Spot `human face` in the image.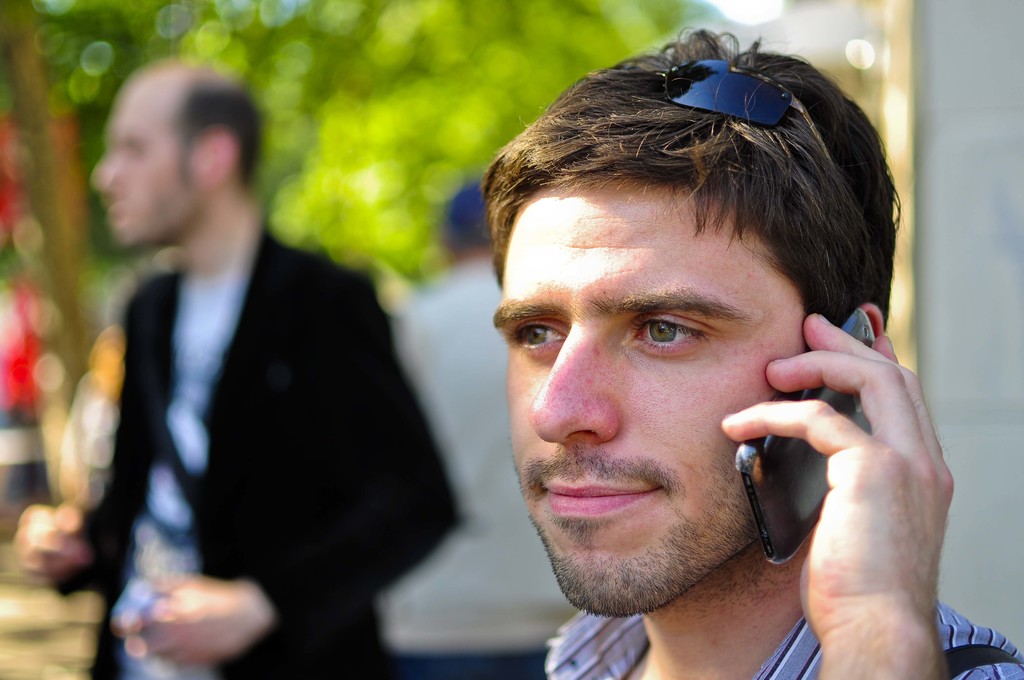
`human face` found at Rect(92, 93, 193, 245).
